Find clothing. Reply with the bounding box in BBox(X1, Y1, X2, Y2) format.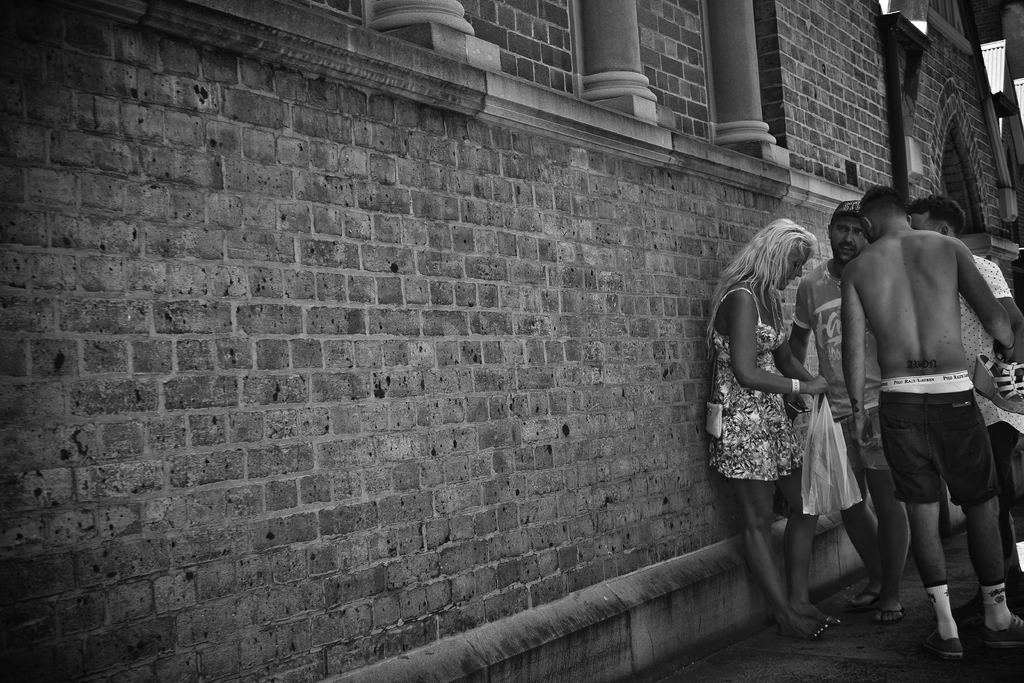
BBox(796, 256, 881, 489).
